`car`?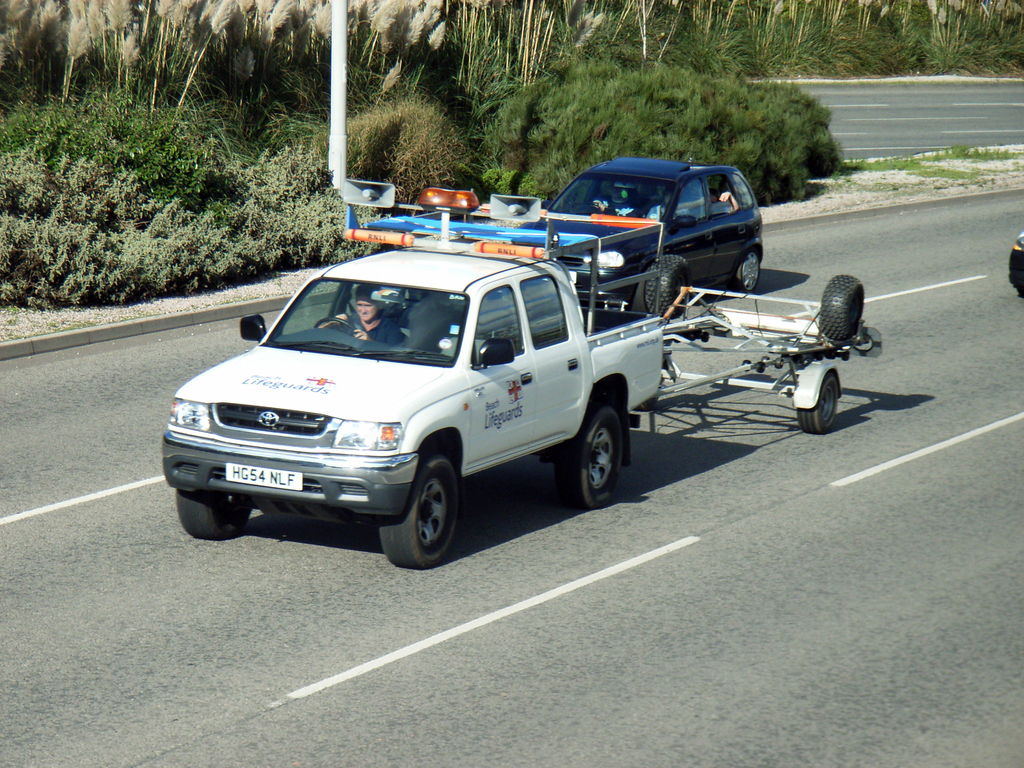
detection(1006, 230, 1023, 298)
